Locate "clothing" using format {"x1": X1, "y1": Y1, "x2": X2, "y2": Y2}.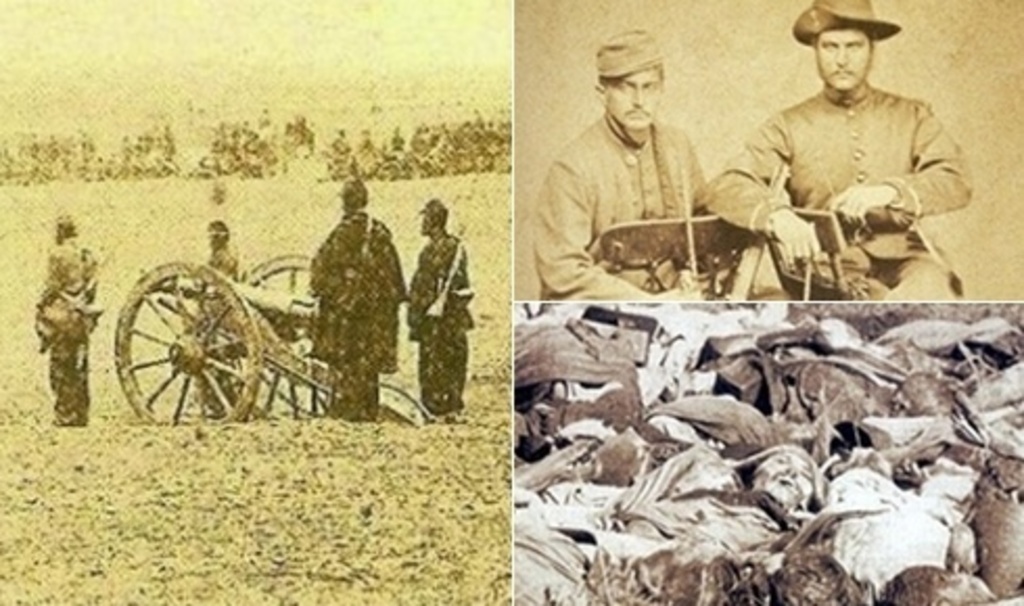
{"x1": 719, "y1": 33, "x2": 972, "y2": 282}.
